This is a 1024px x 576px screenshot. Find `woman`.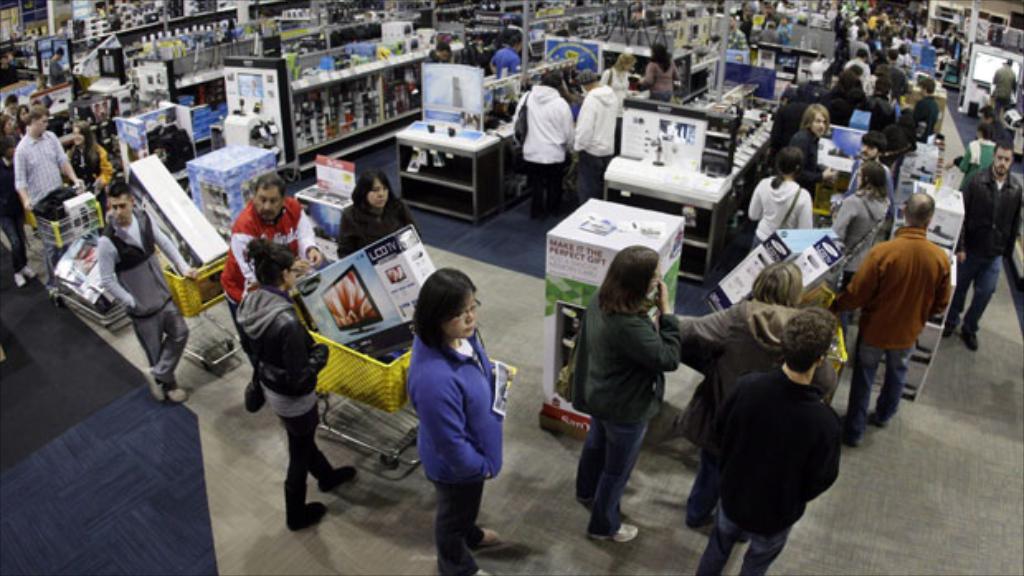
Bounding box: region(337, 167, 420, 262).
